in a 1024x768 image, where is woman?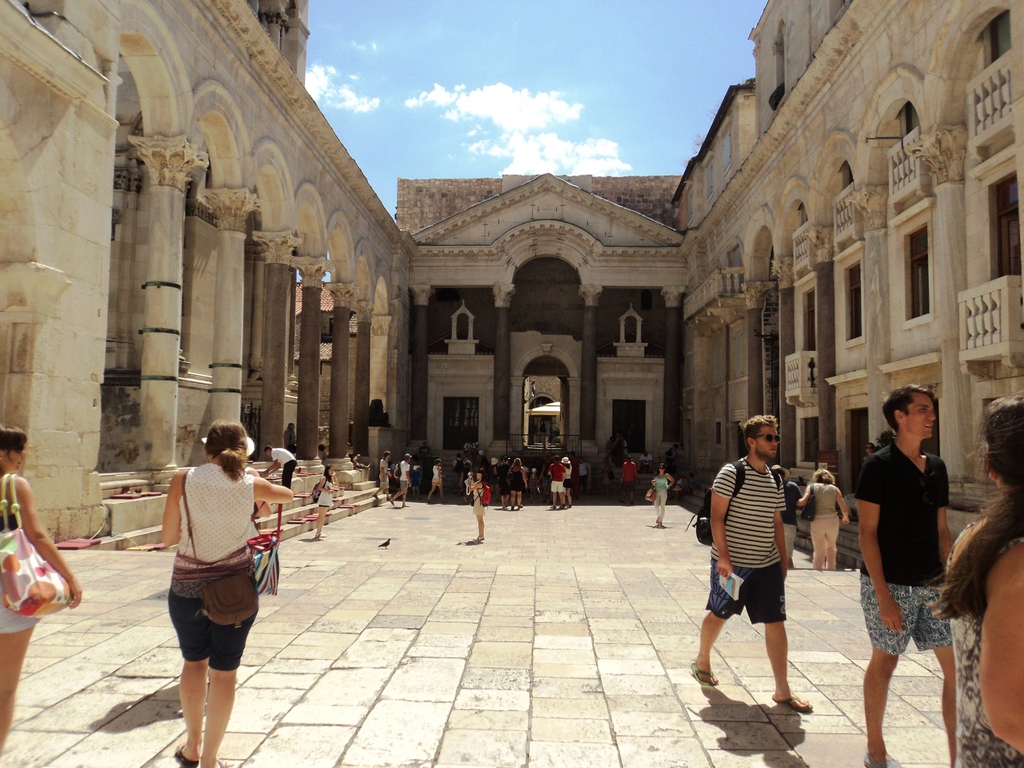
region(150, 411, 279, 749).
